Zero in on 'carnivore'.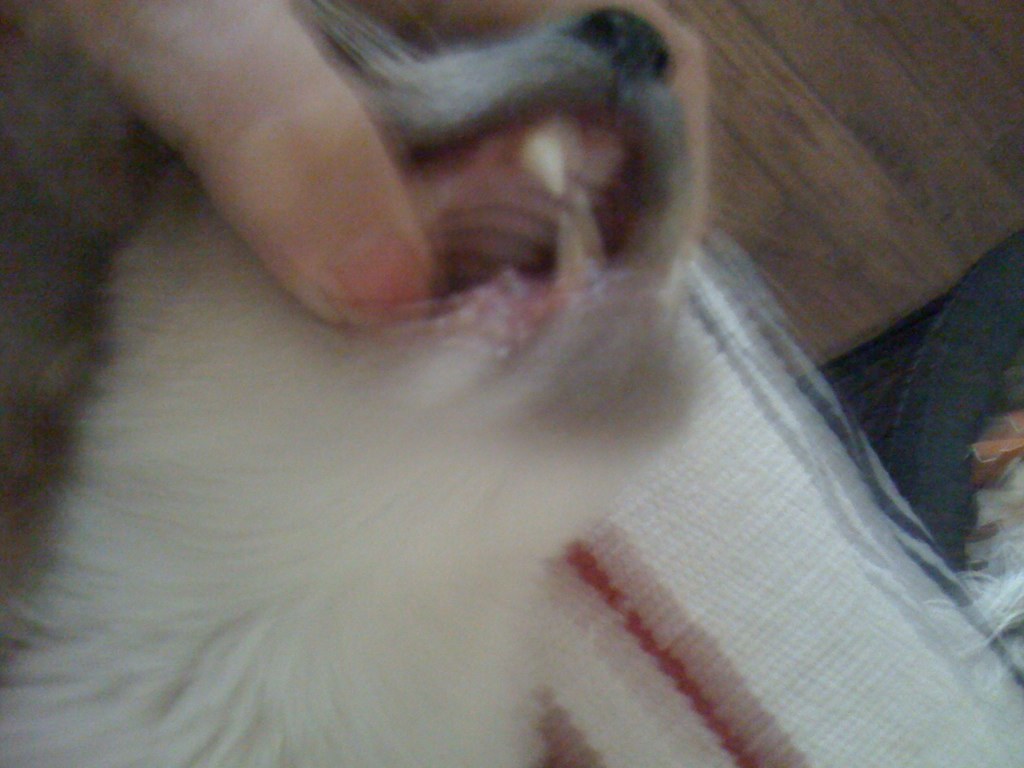
Zeroed in: [0,0,931,767].
